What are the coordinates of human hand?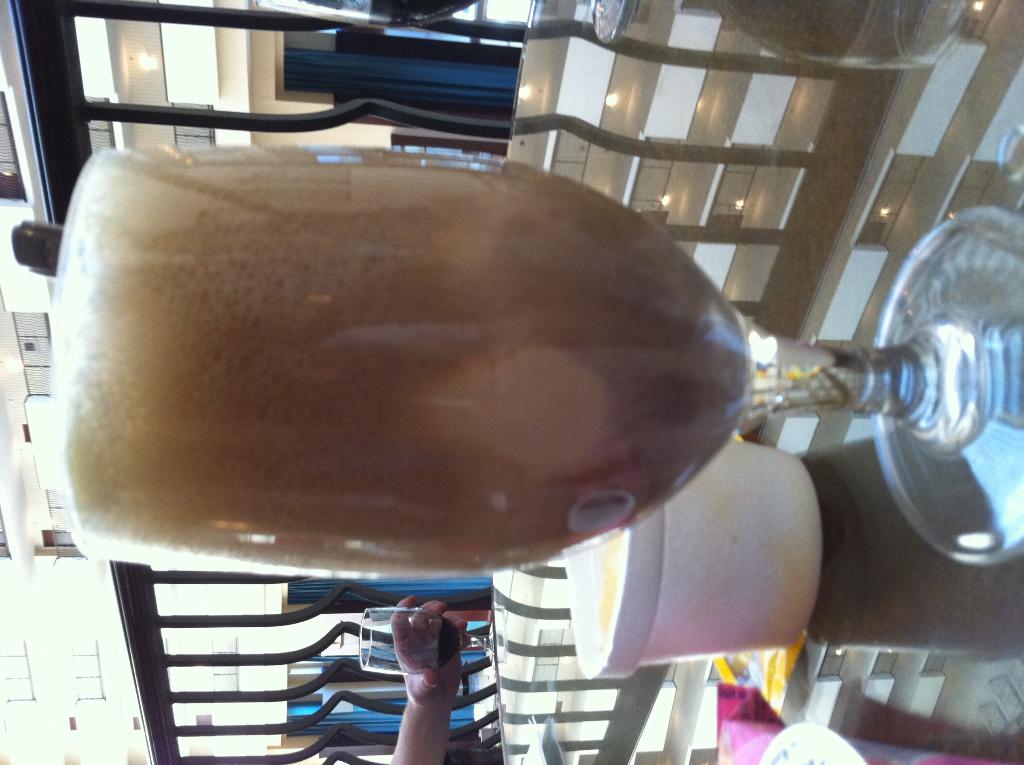
(388, 596, 472, 710).
